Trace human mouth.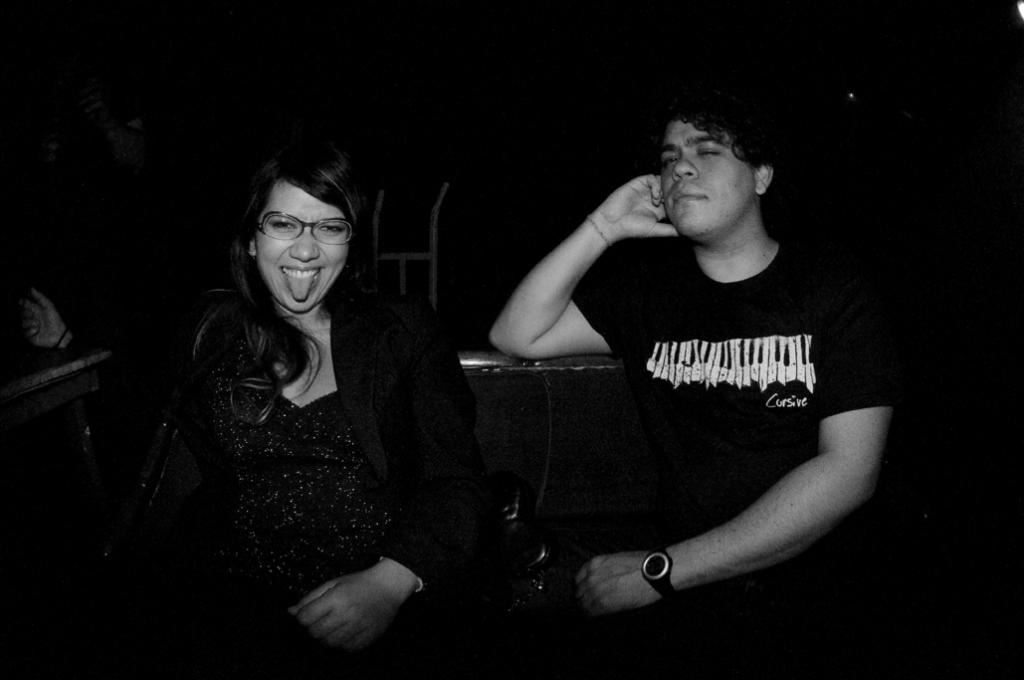
Traced to 280,262,324,299.
